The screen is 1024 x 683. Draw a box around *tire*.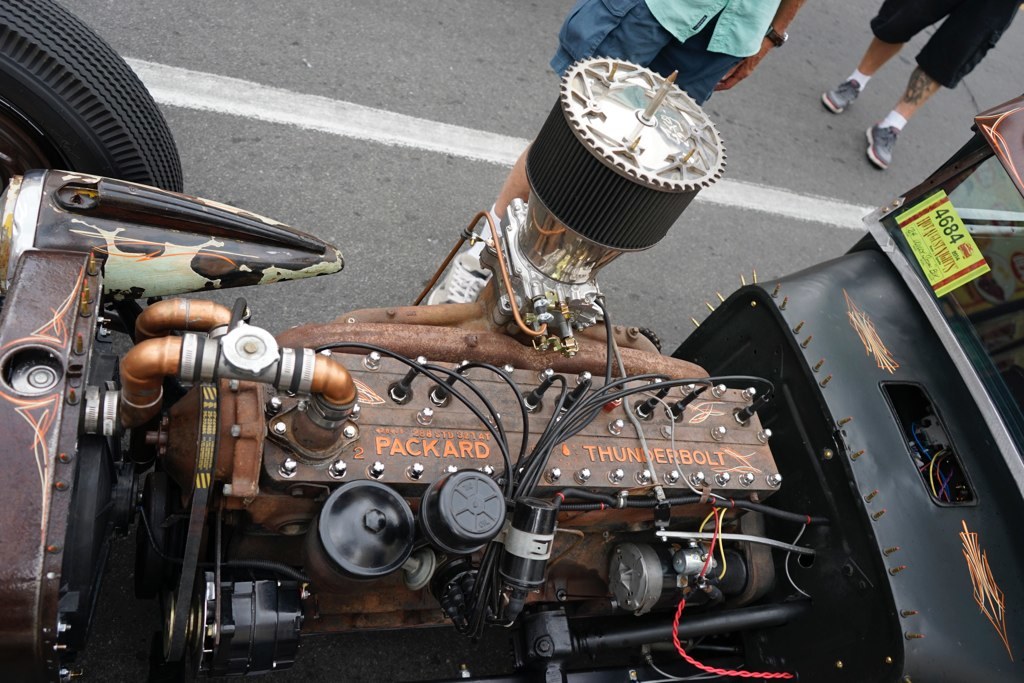
locate(0, 0, 185, 207).
